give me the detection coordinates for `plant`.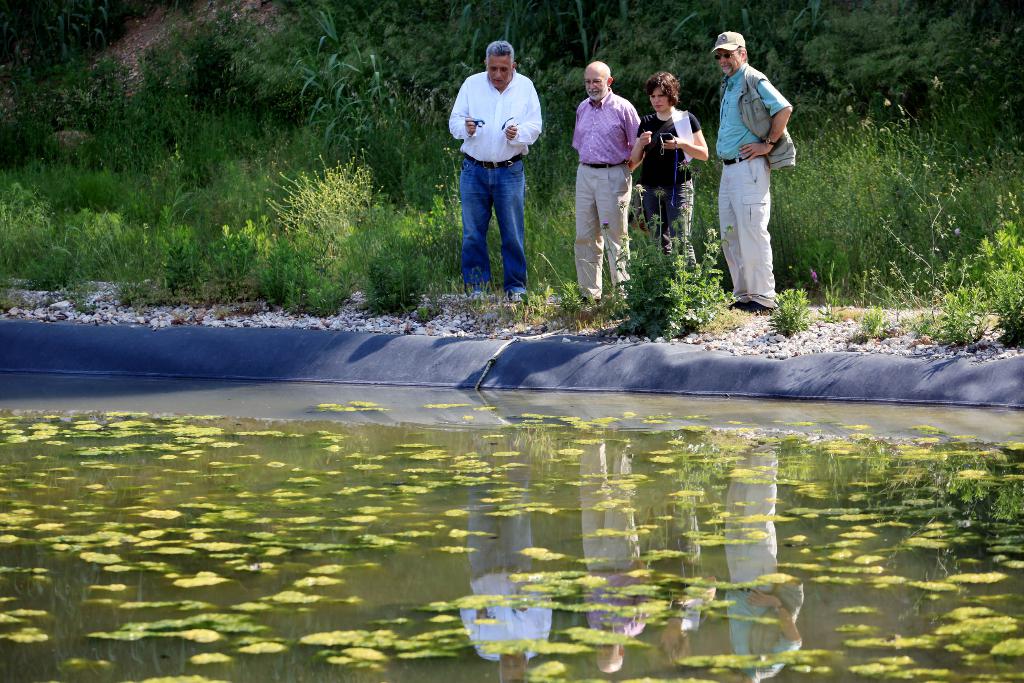
x1=850, y1=309, x2=885, y2=335.
